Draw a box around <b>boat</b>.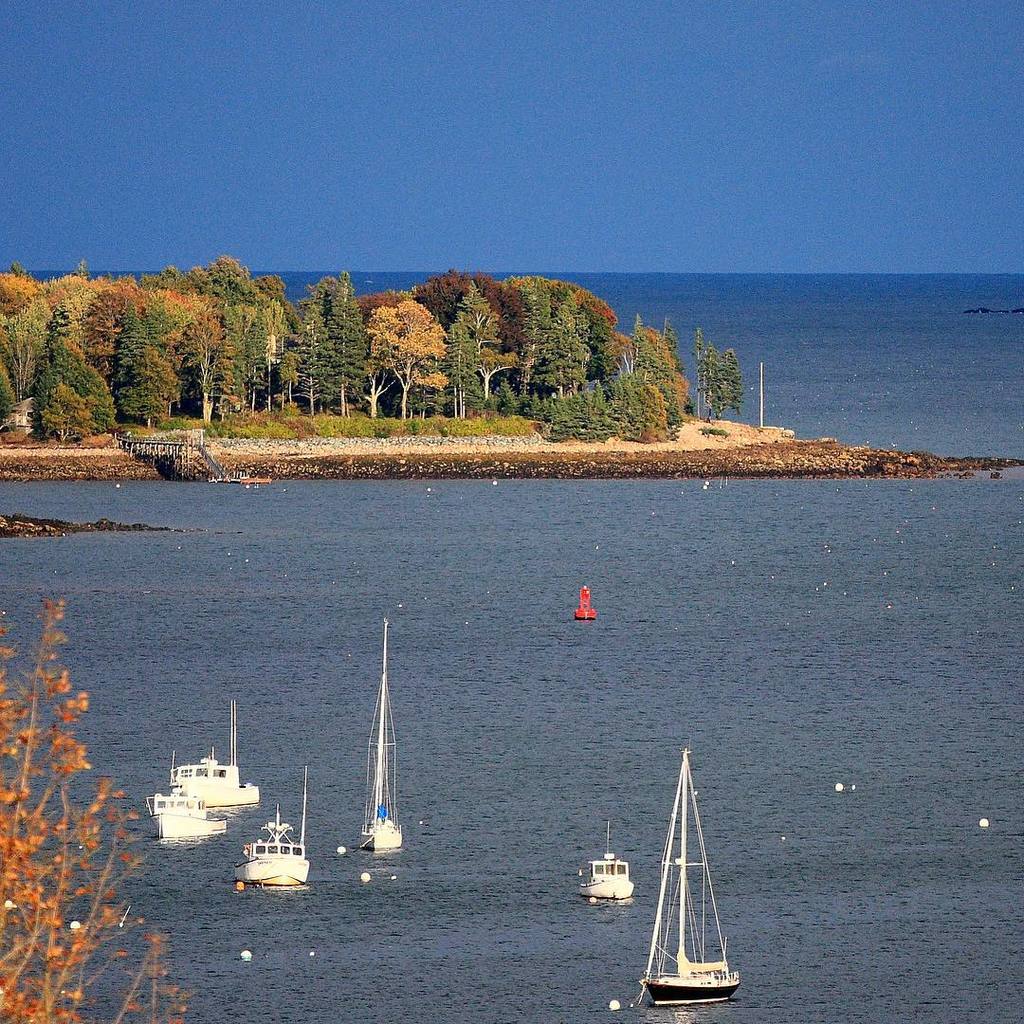
[227,765,318,890].
